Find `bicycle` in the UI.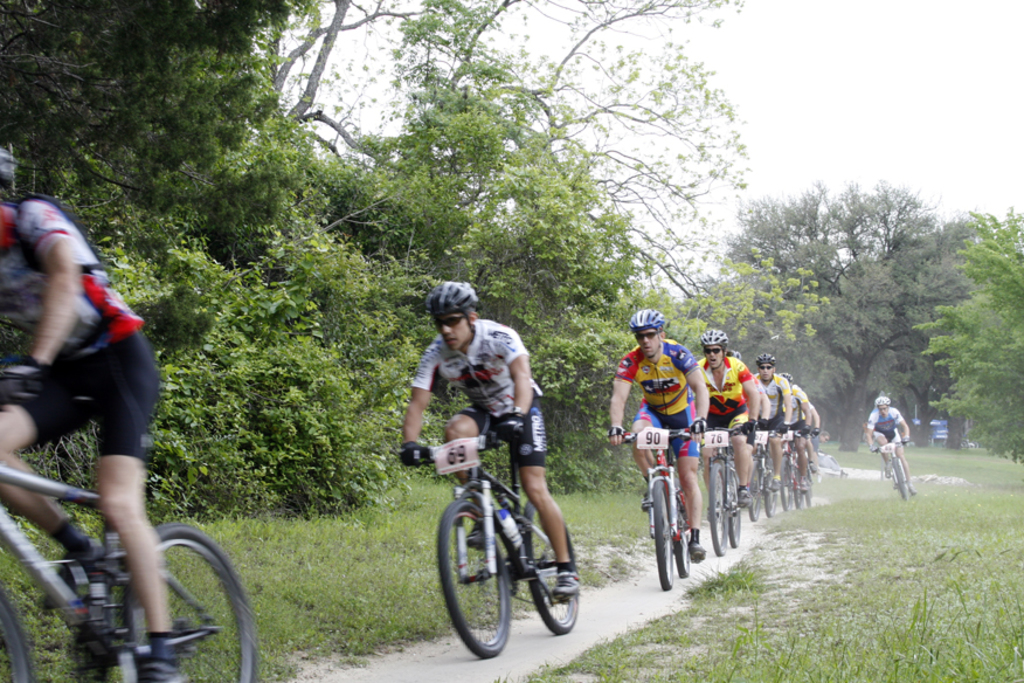
UI element at rect(606, 425, 703, 588).
